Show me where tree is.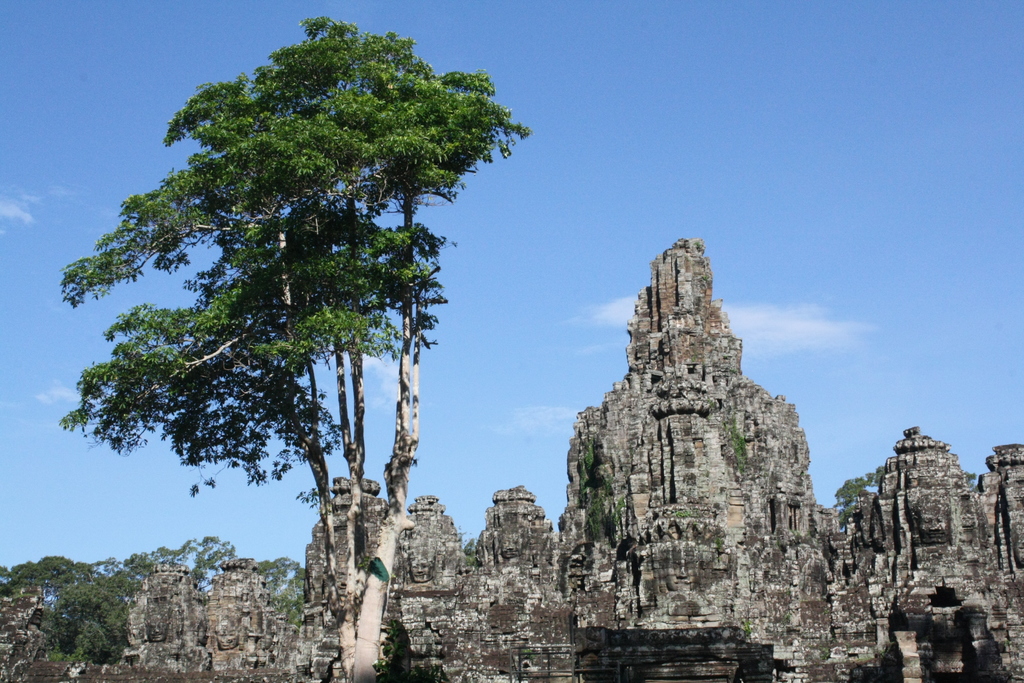
tree is at [1,560,8,583].
